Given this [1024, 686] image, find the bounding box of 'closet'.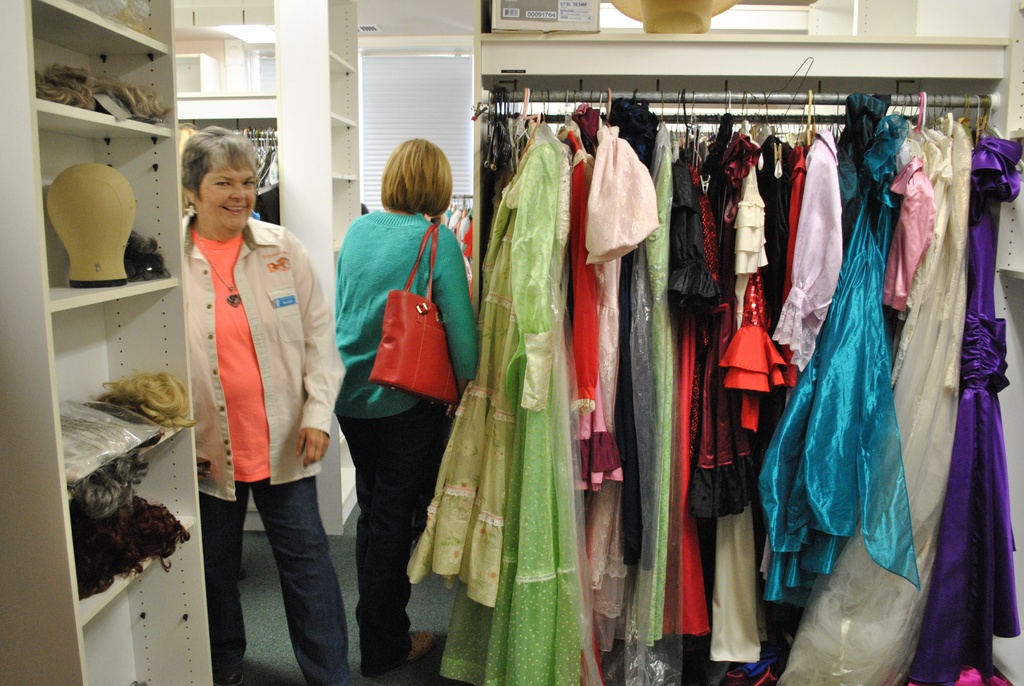
(167,115,281,245).
